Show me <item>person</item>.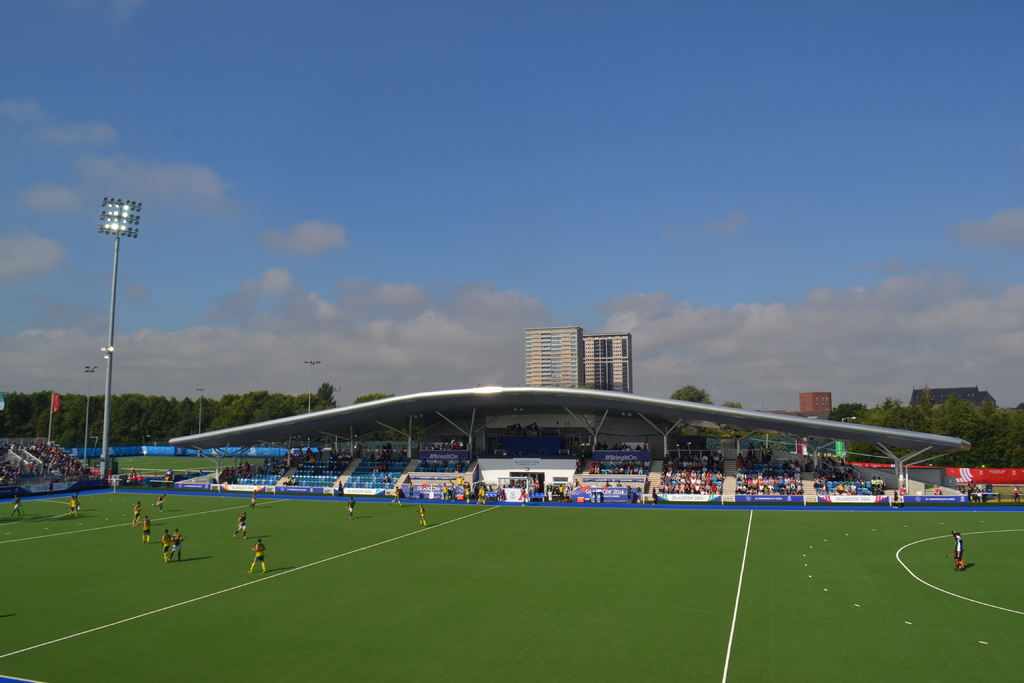
<item>person</item> is here: <box>8,493,20,515</box>.
